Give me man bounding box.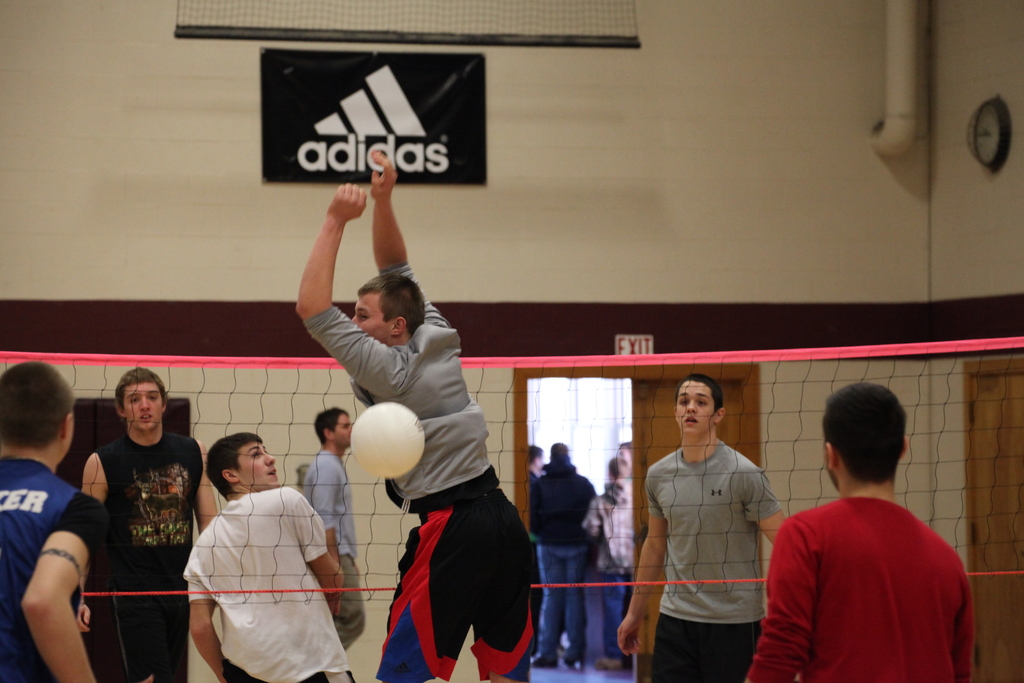
<bbox>181, 431, 355, 682</bbox>.
